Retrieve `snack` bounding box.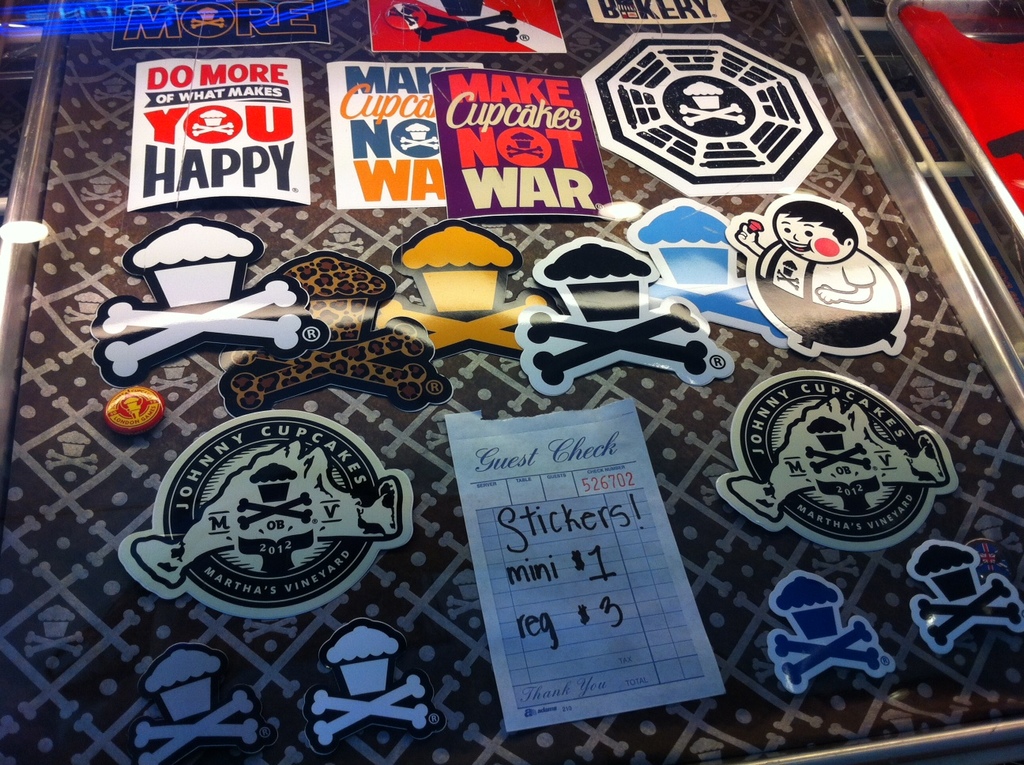
Bounding box: [130,219,260,307].
